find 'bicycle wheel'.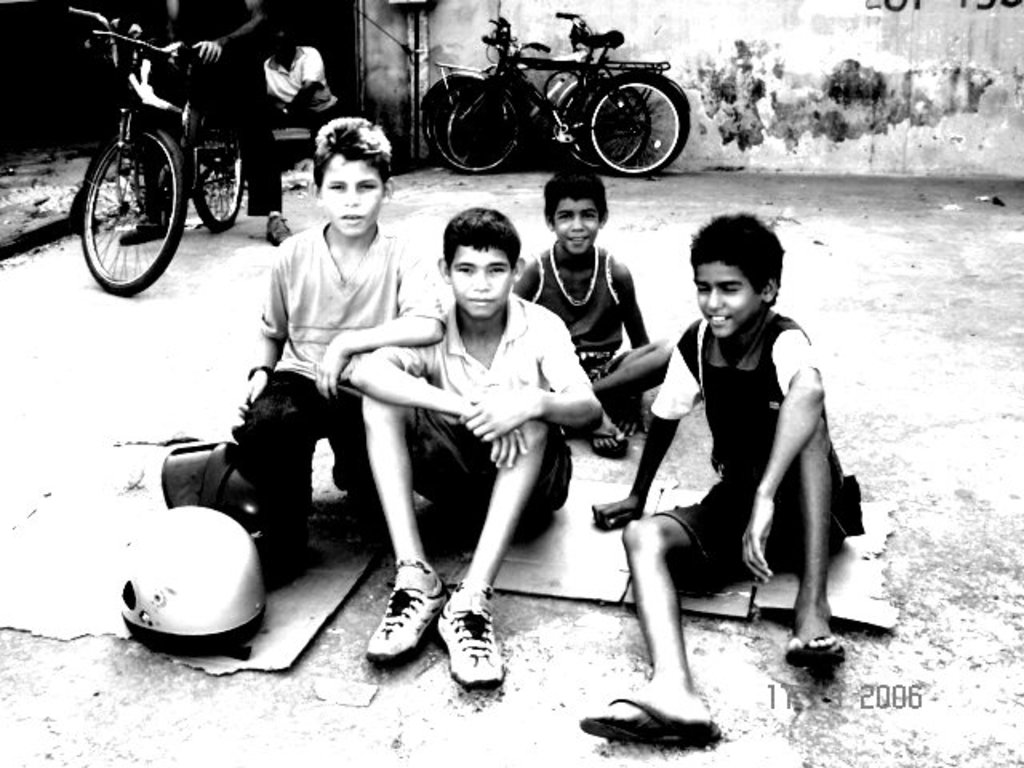
rect(587, 77, 693, 173).
